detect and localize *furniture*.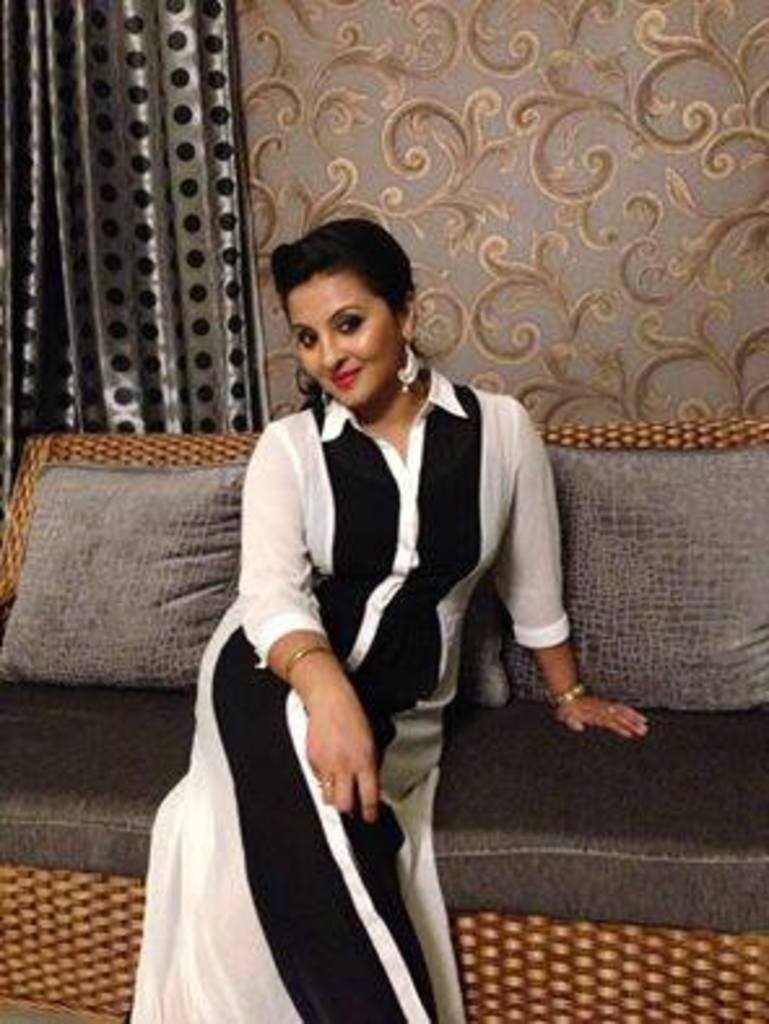
Localized at <region>0, 413, 766, 1021</region>.
